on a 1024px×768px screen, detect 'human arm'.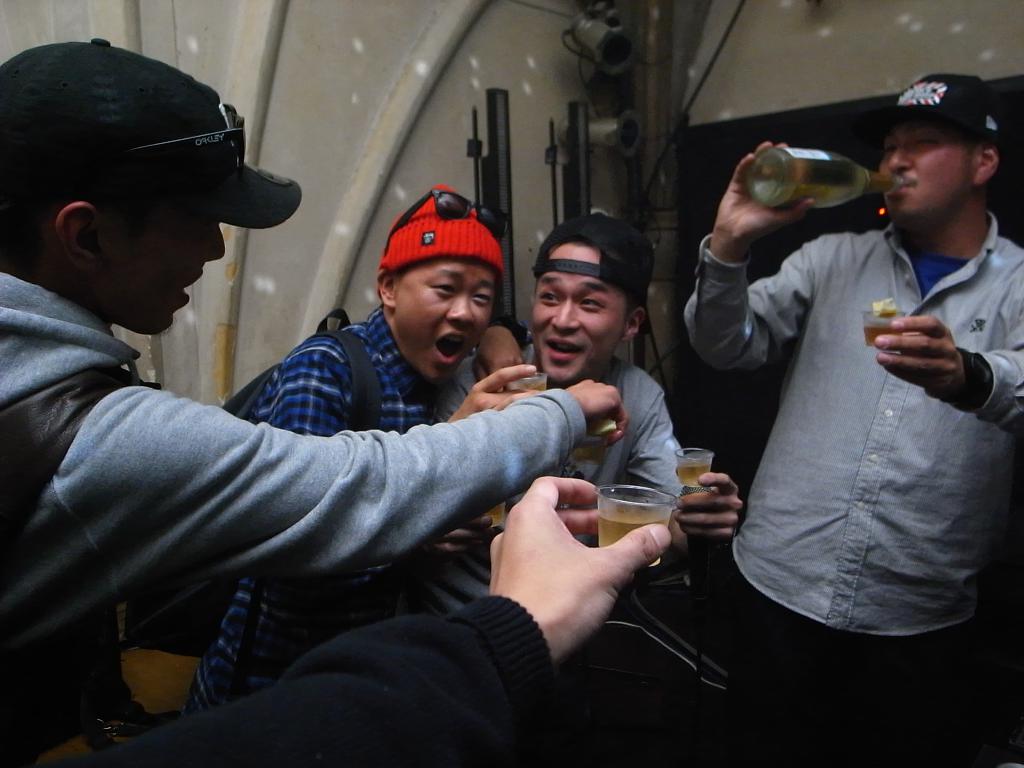
BBox(470, 323, 527, 380).
